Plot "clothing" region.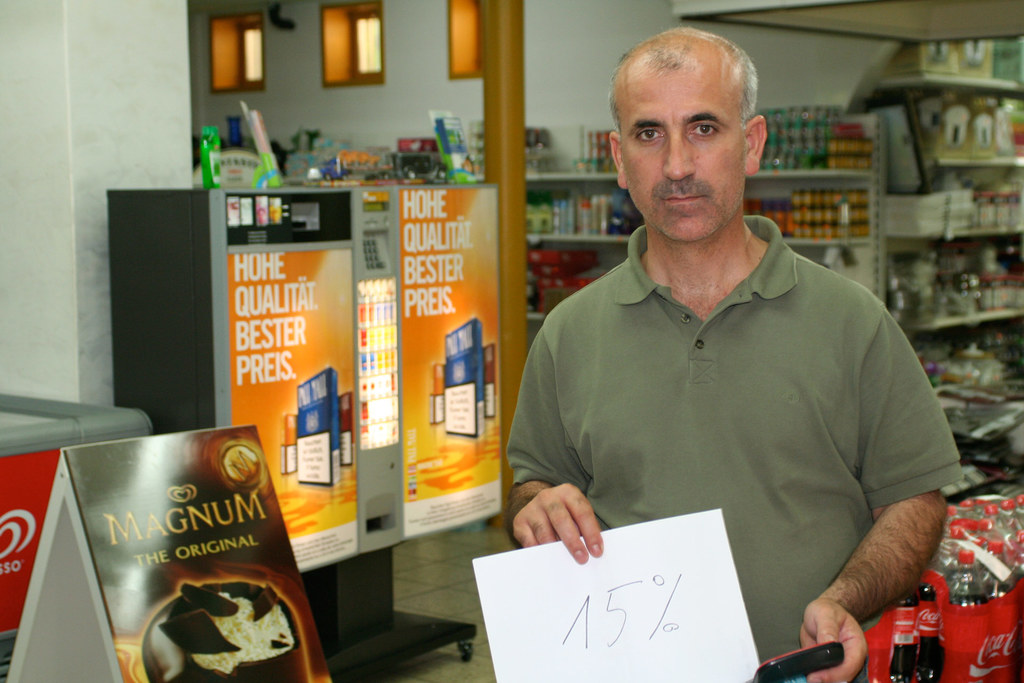
Plotted at <region>508, 181, 951, 652</region>.
